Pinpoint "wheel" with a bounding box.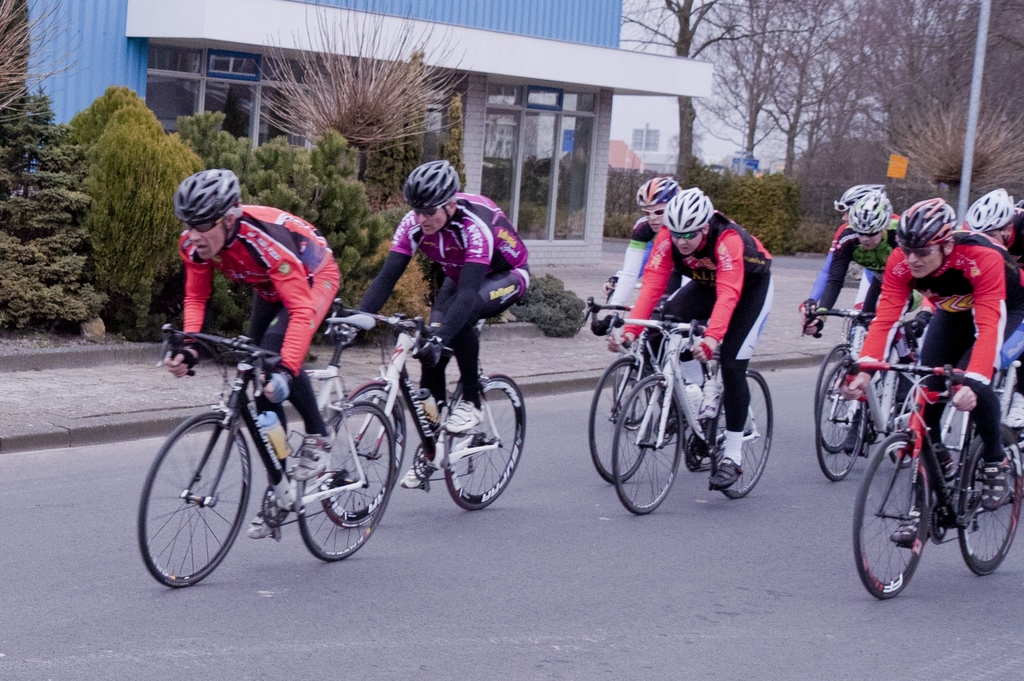
left=702, top=373, right=786, bottom=504.
